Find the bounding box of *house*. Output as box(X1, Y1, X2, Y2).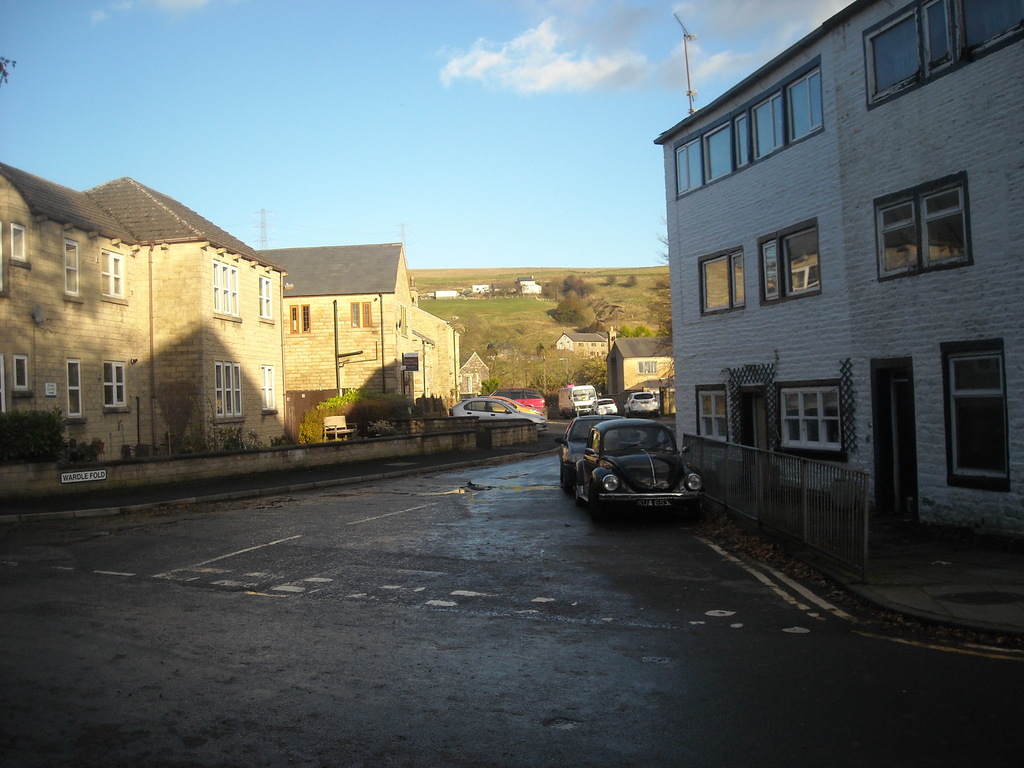
box(570, 324, 611, 372).
